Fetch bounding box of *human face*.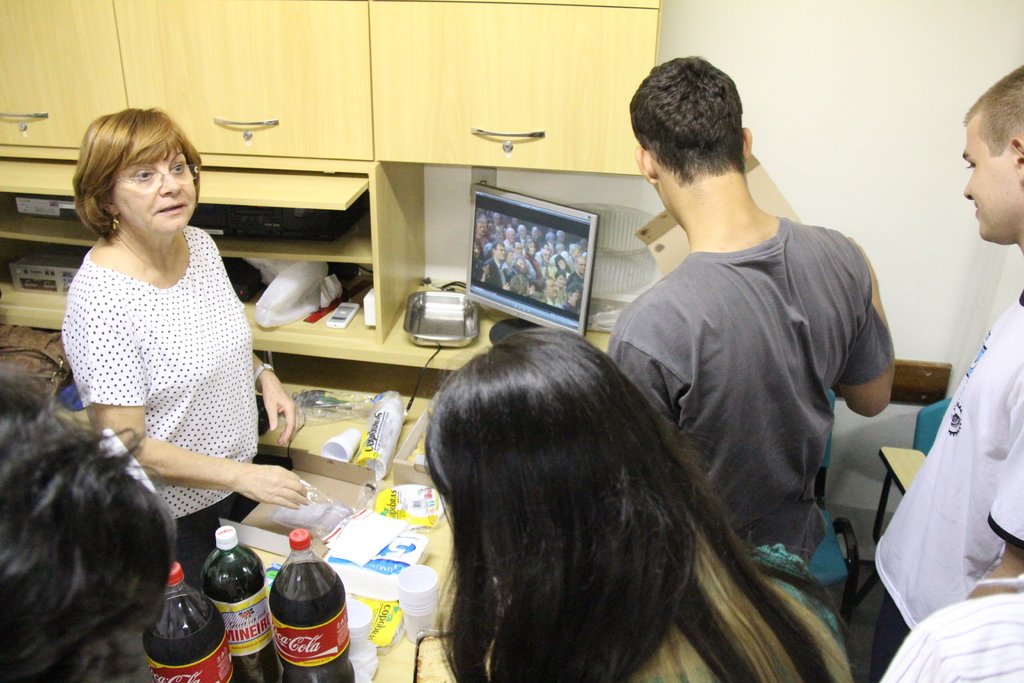
Bbox: l=508, t=229, r=515, b=240.
